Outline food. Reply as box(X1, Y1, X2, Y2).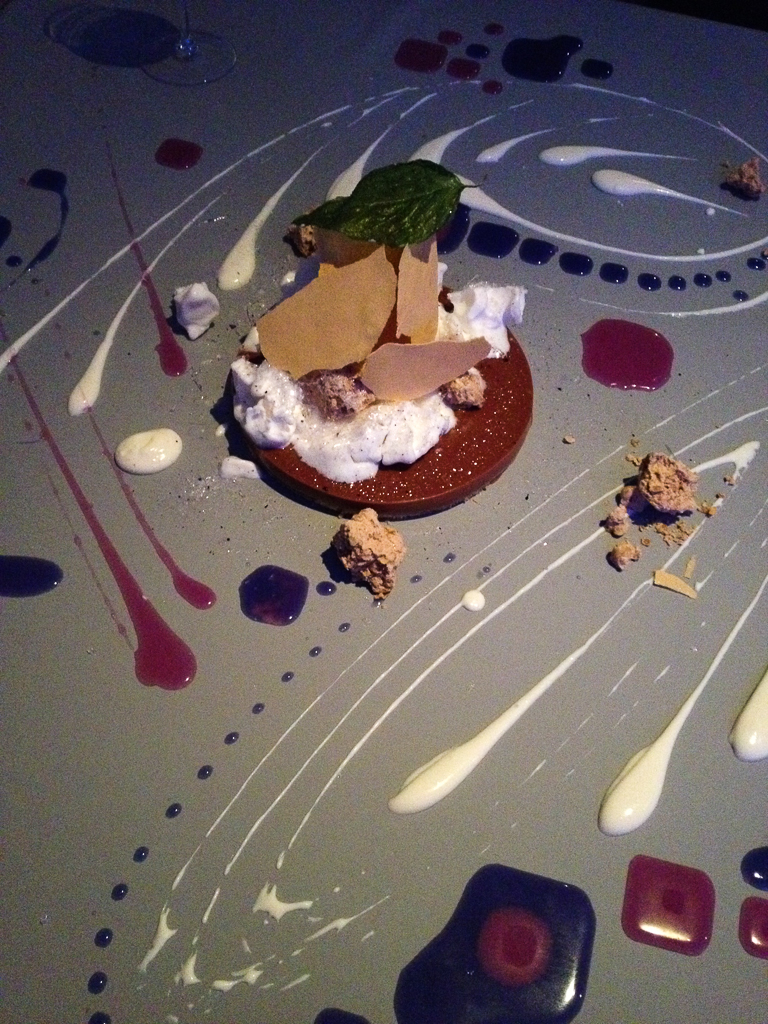
box(66, 350, 219, 614).
